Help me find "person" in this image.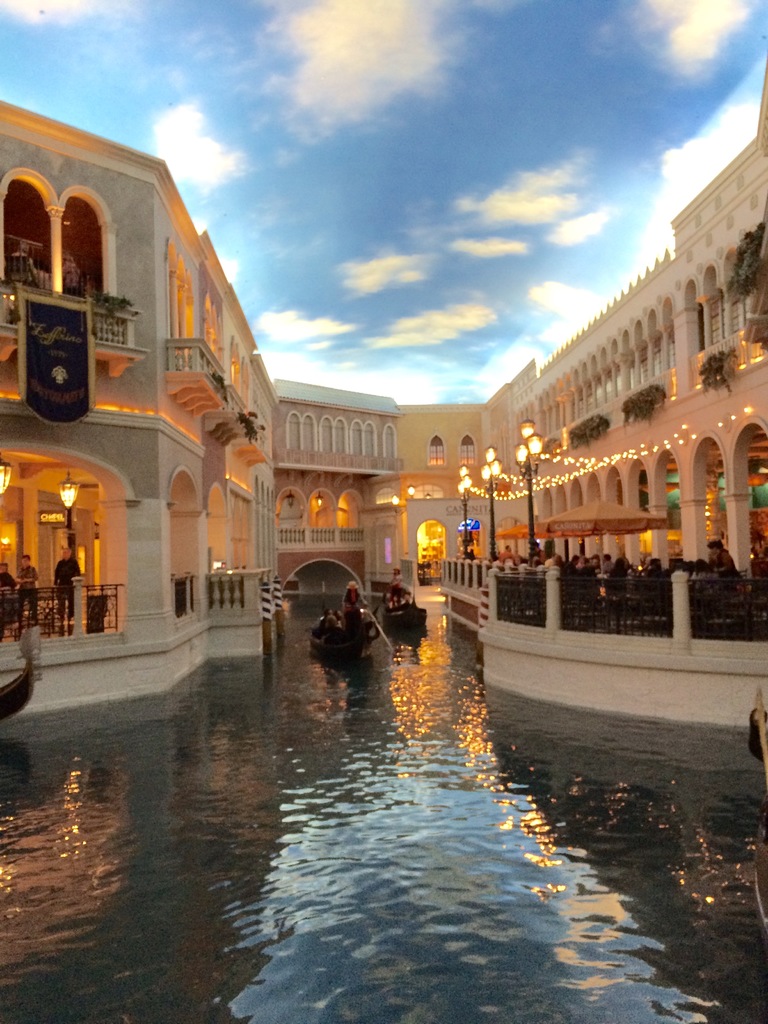
Found it: left=581, top=557, right=599, bottom=580.
